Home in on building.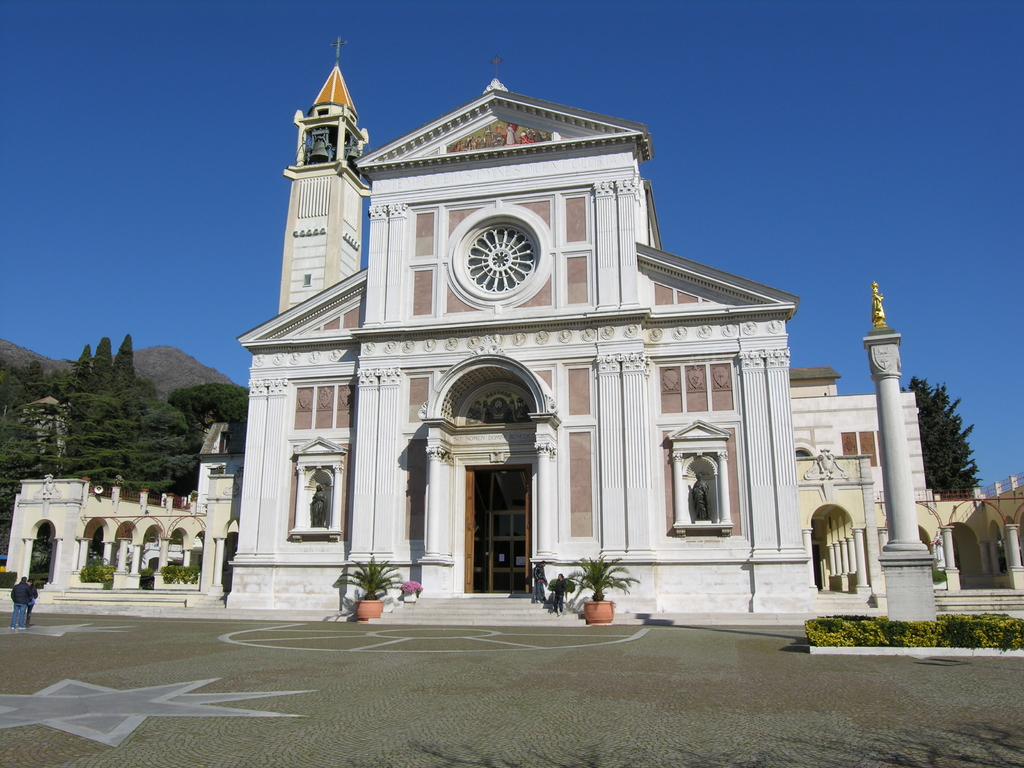
Homed in at box(234, 38, 1023, 625).
